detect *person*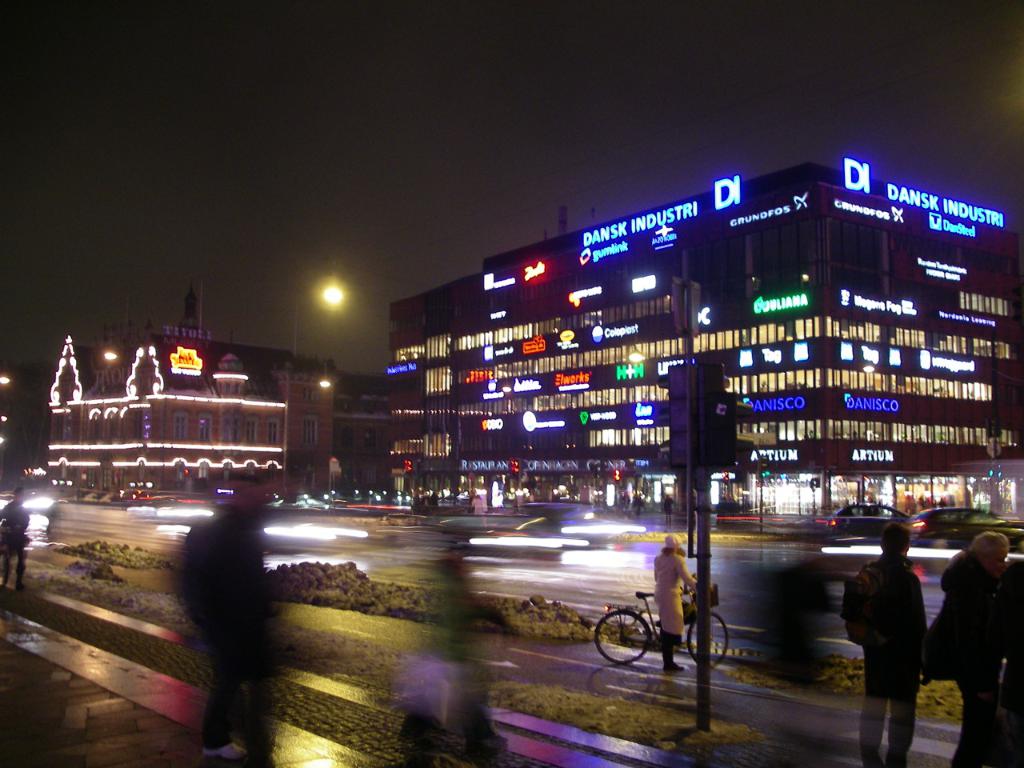
select_region(174, 466, 290, 767)
